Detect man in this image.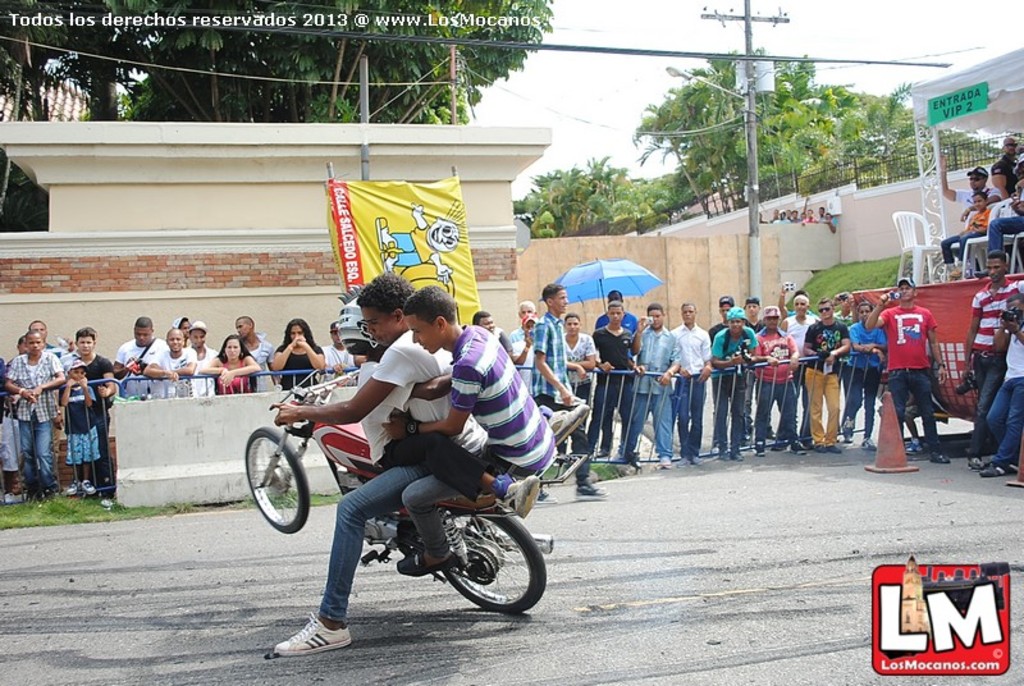
Detection: (left=668, top=301, right=712, bottom=468).
